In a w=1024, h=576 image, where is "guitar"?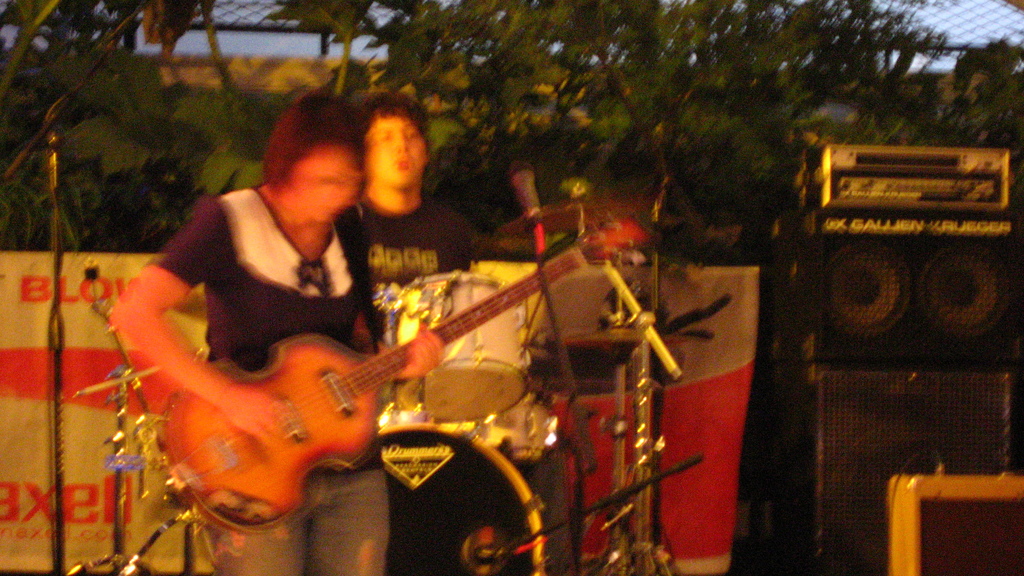
<box>83,210,668,552</box>.
